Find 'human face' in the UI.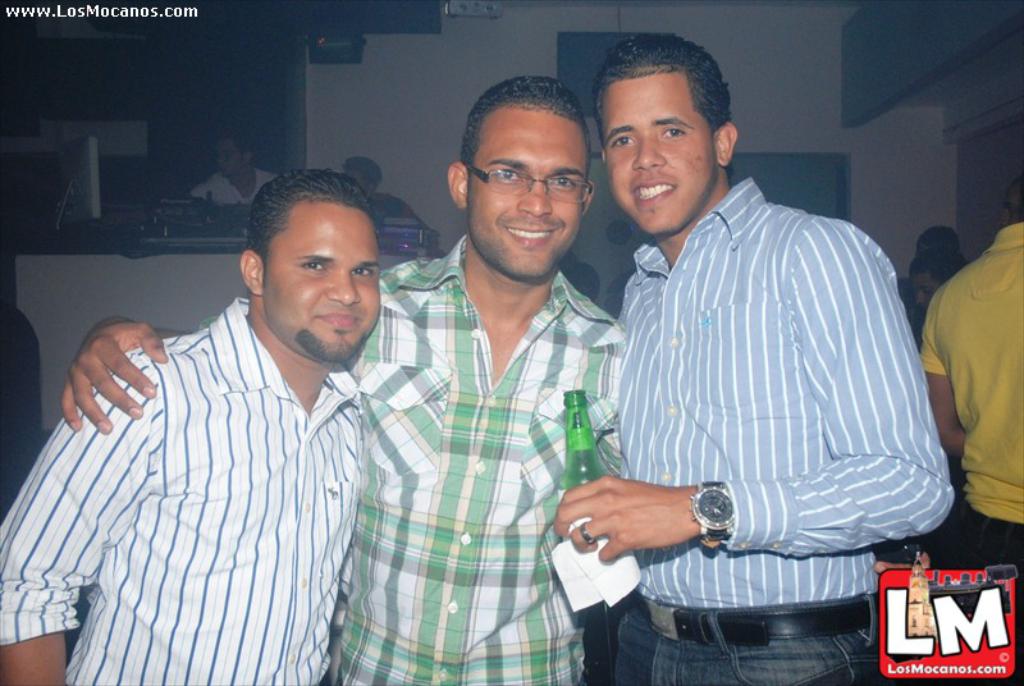
UI element at box=[262, 209, 385, 360].
